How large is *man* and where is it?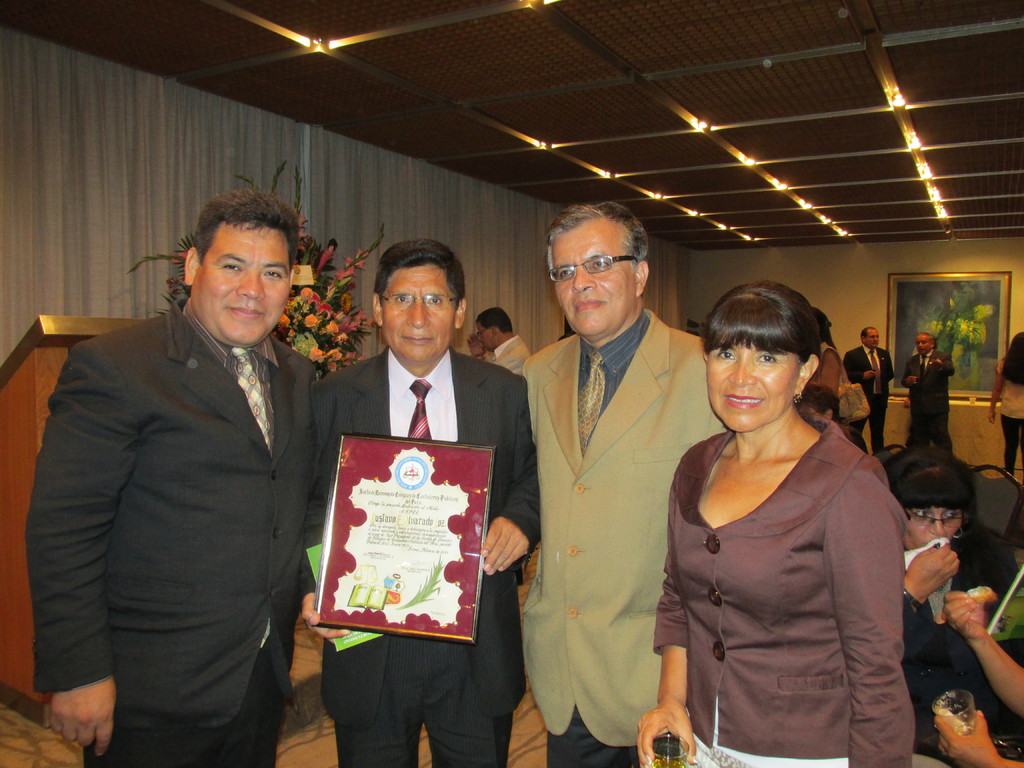
Bounding box: 34,178,335,754.
